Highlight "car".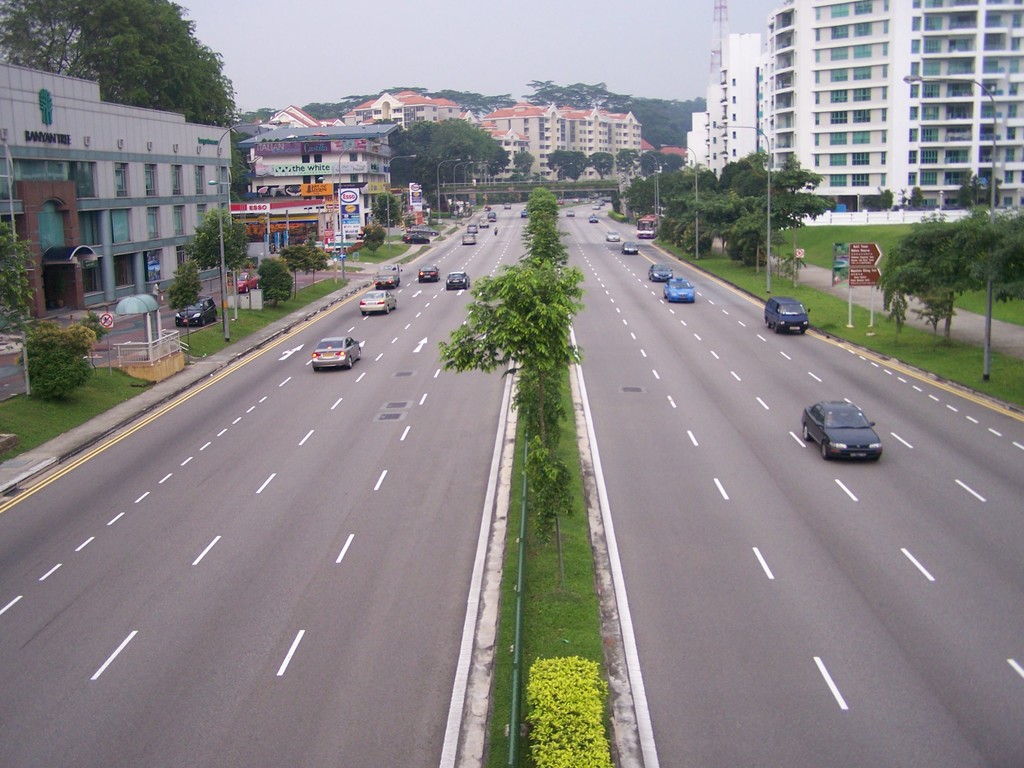
Highlighted region: select_region(172, 296, 216, 328).
